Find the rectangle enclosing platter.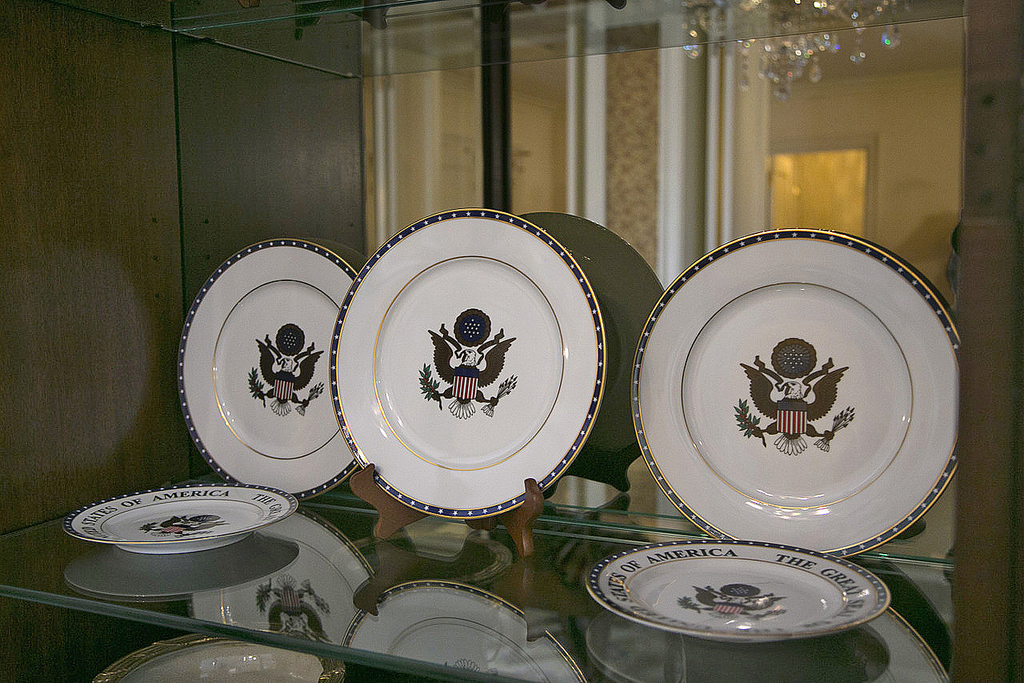
x1=327 y1=207 x2=606 y2=524.
